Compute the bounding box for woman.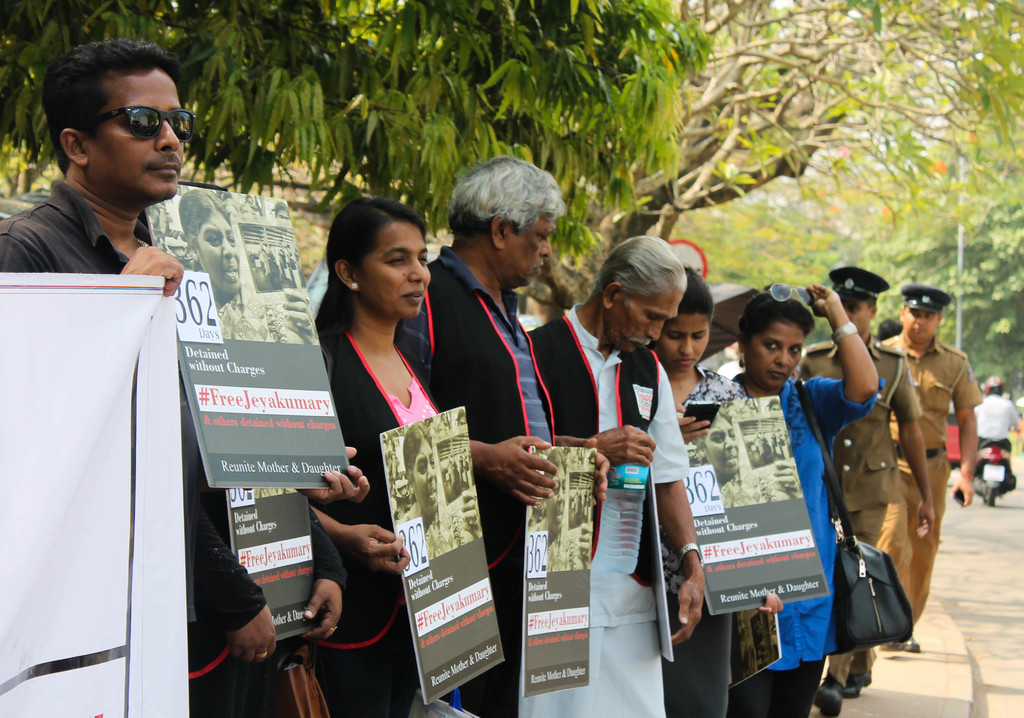
x1=724 y1=281 x2=883 y2=717.
